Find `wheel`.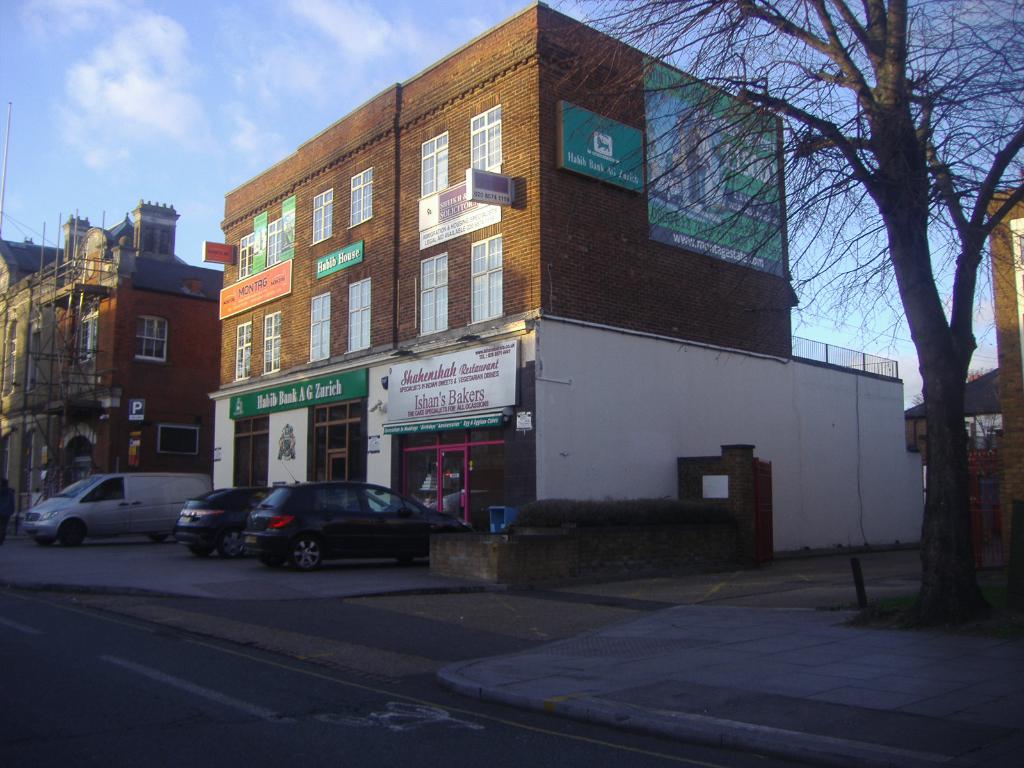
(221,527,246,562).
